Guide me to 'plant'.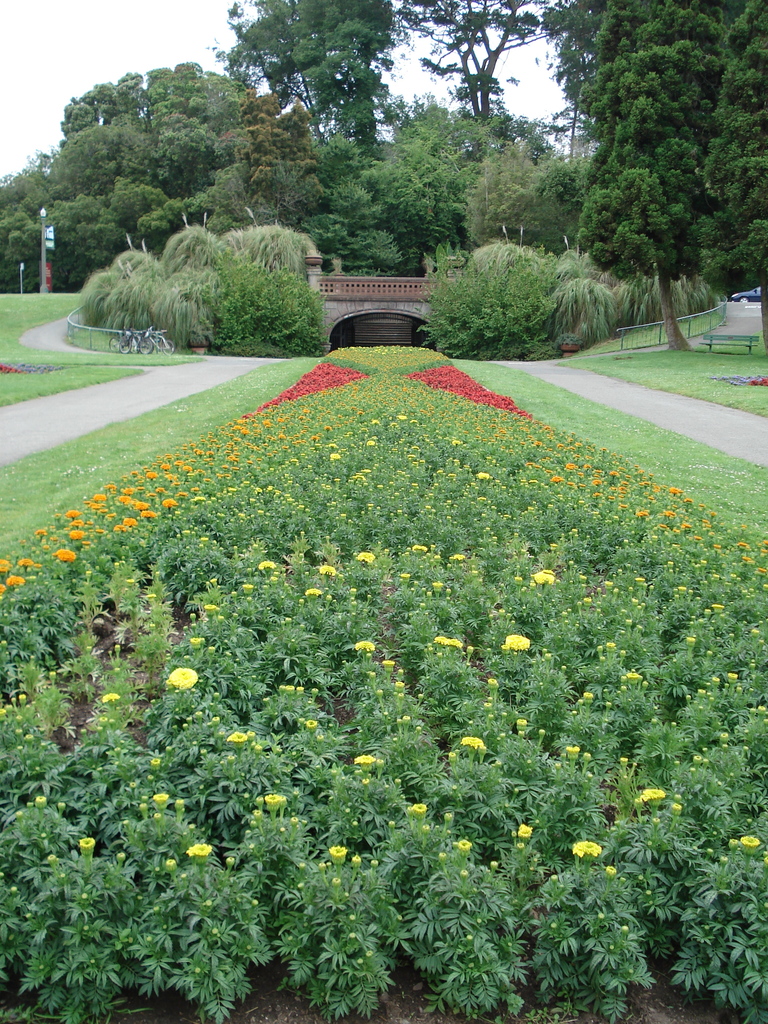
Guidance: l=77, t=204, r=231, b=350.
